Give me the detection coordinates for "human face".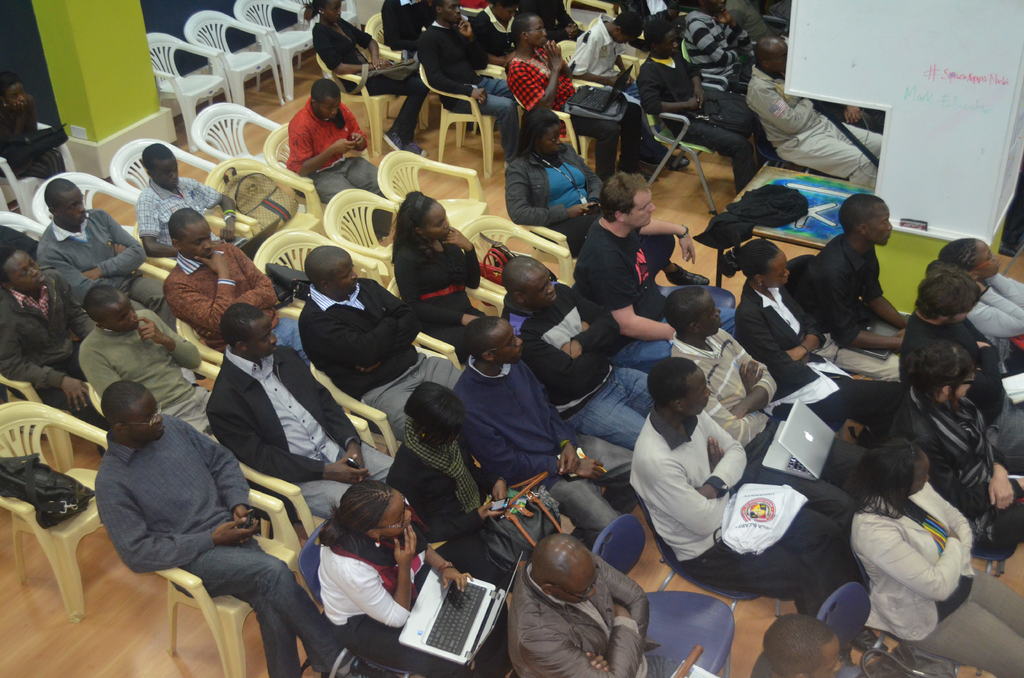
detection(182, 220, 214, 261).
